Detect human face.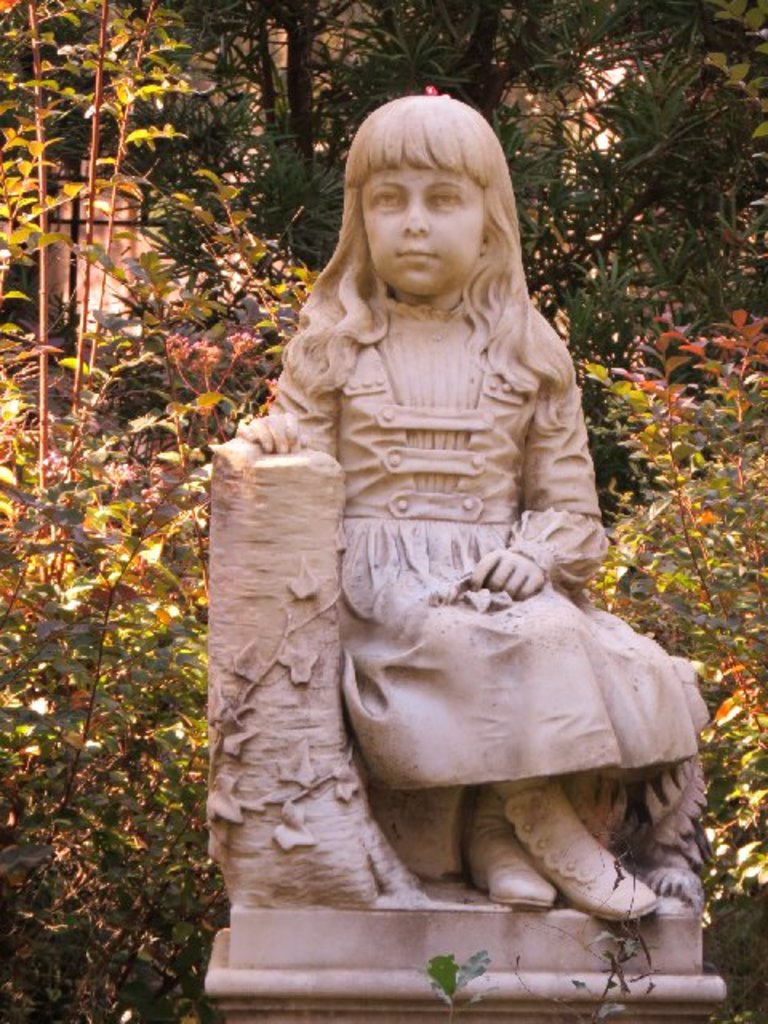
Detected at x1=344 y1=160 x2=488 y2=293.
